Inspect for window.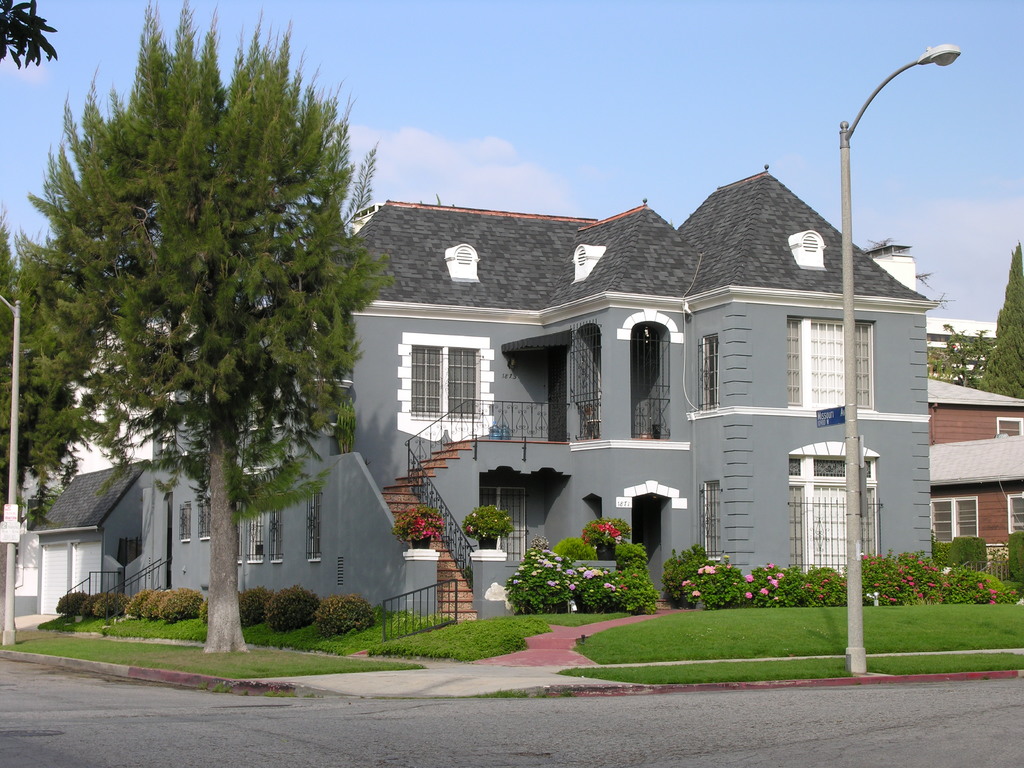
Inspection: (181, 505, 190, 542).
